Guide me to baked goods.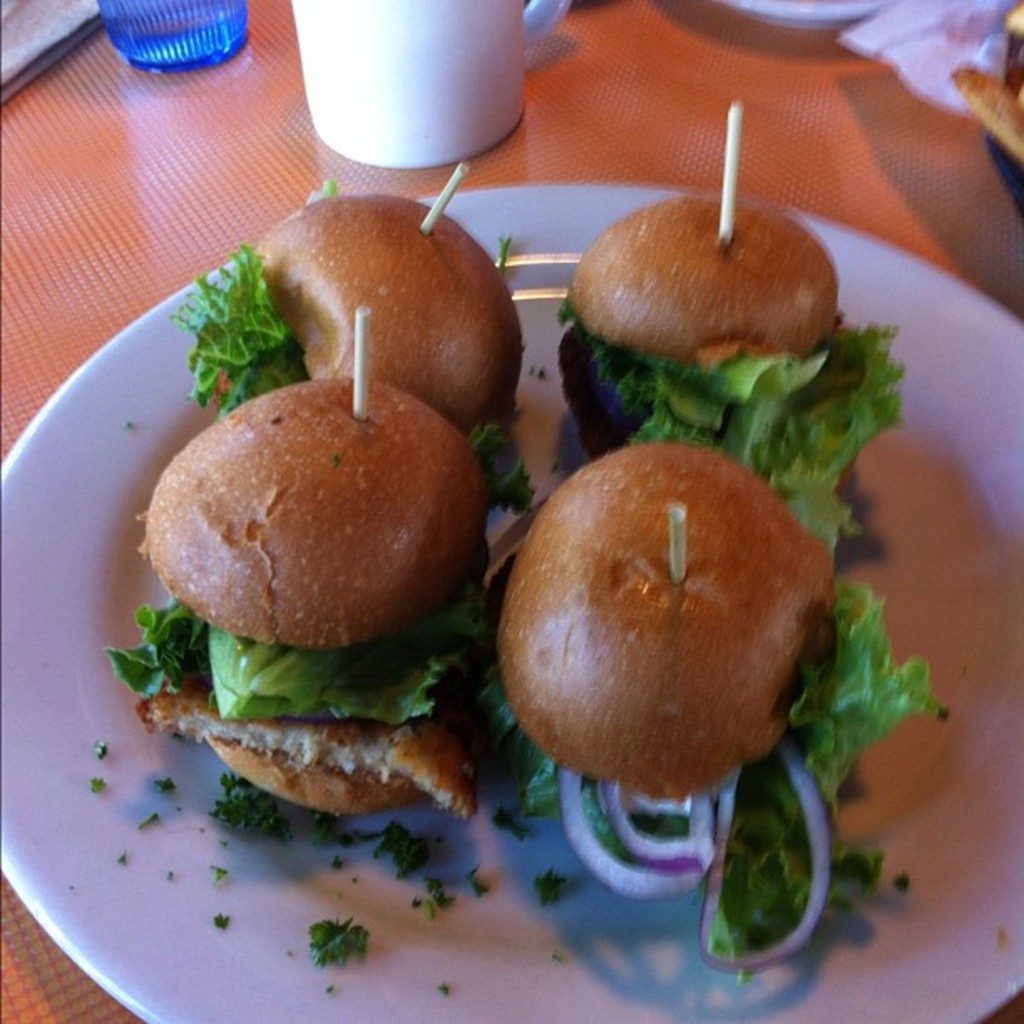
Guidance: locate(557, 192, 850, 465).
